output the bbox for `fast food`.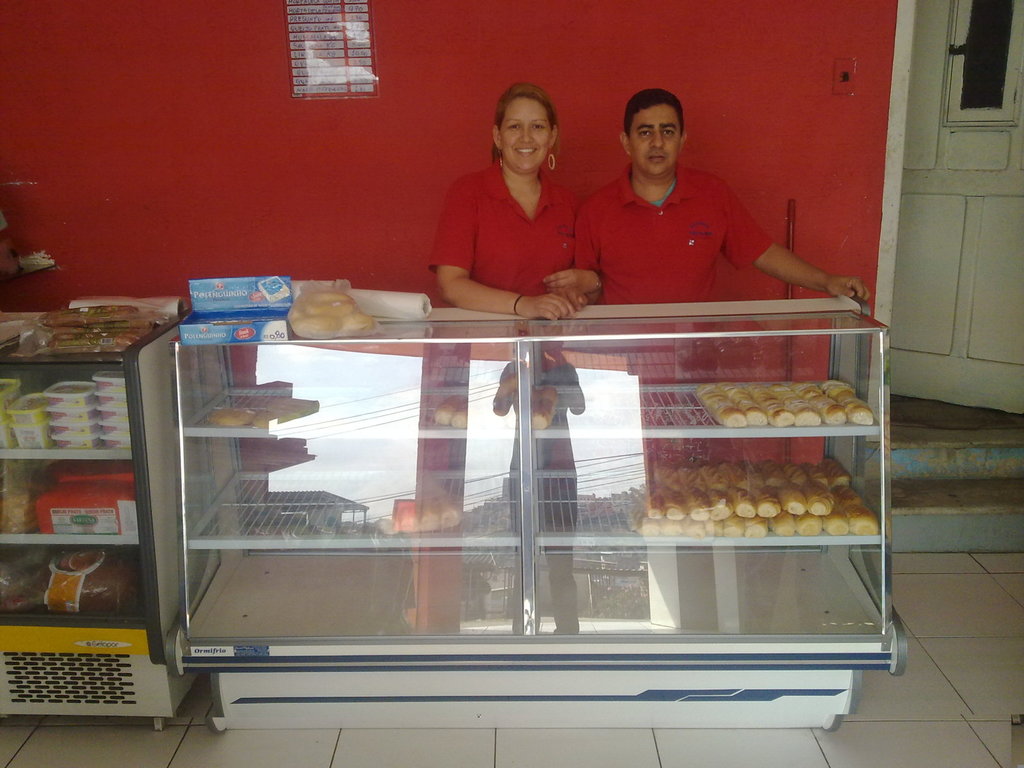
[x1=747, y1=381, x2=773, y2=398].
